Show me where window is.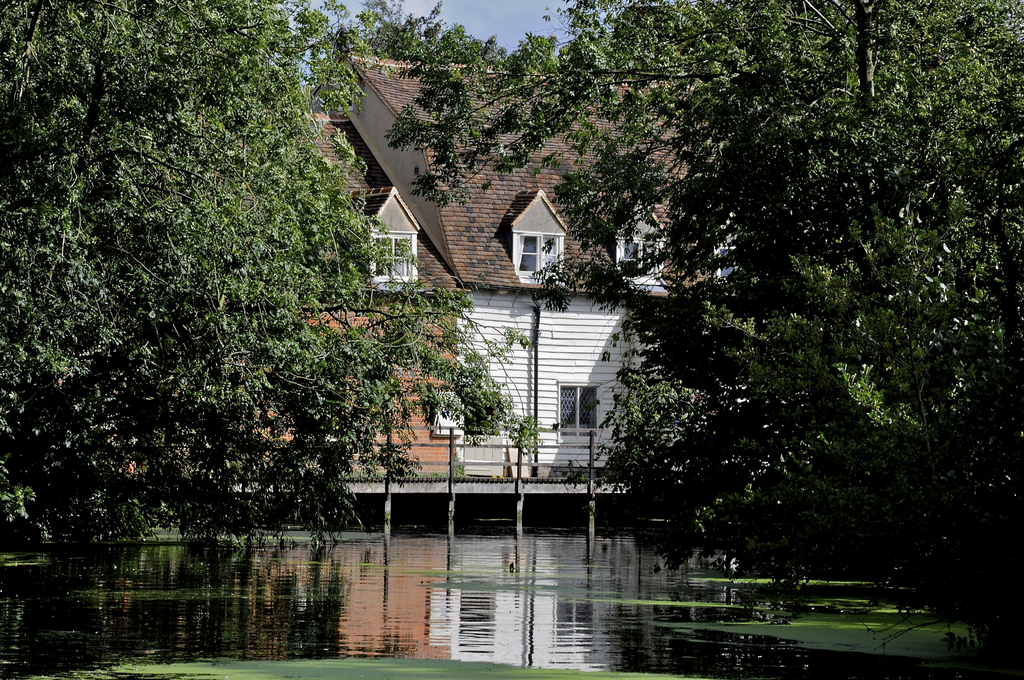
window is at [left=705, top=247, right=754, bottom=280].
